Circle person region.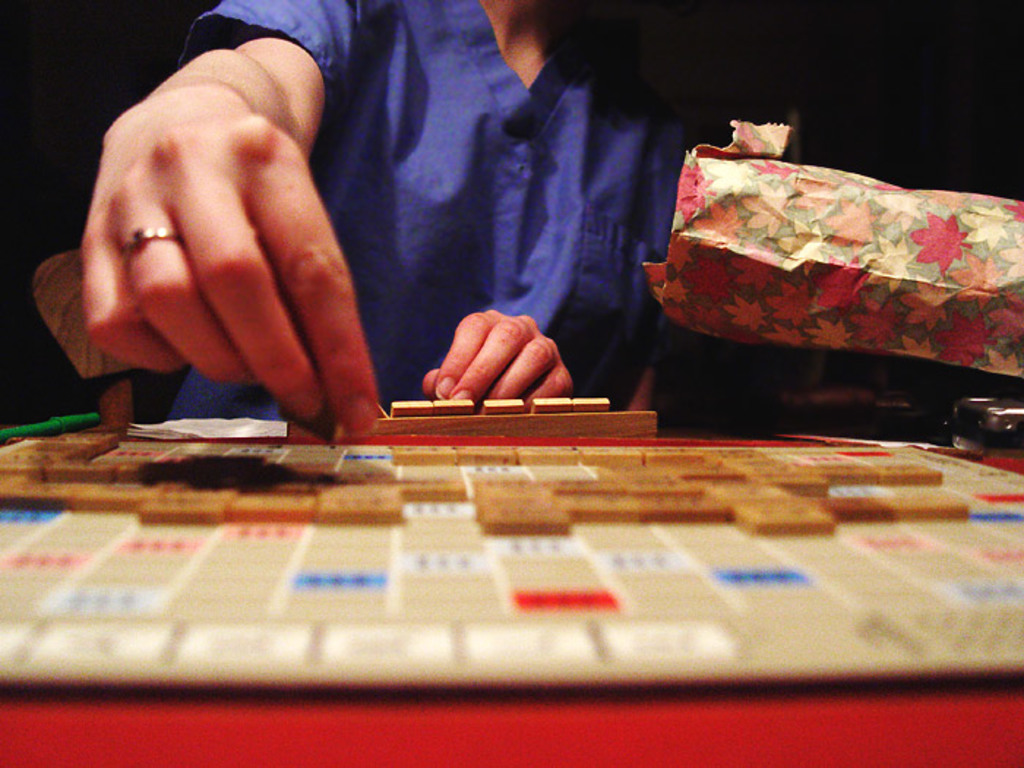
Region: 78/0/799/445.
